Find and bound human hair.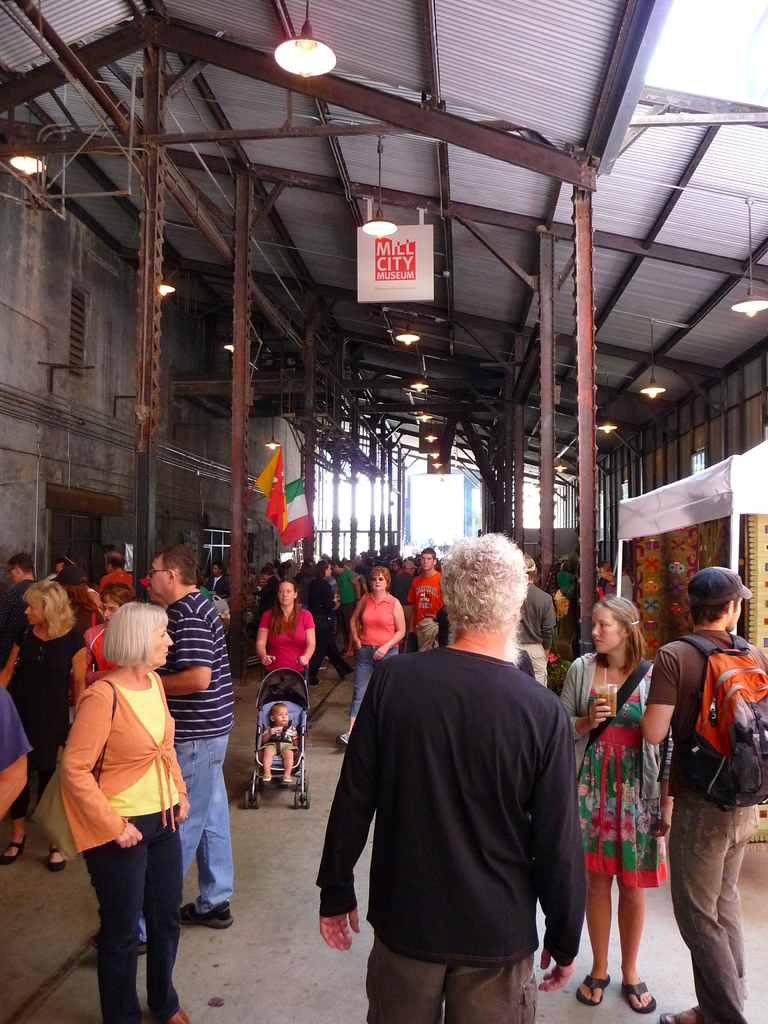
Bound: l=264, t=580, r=300, b=639.
